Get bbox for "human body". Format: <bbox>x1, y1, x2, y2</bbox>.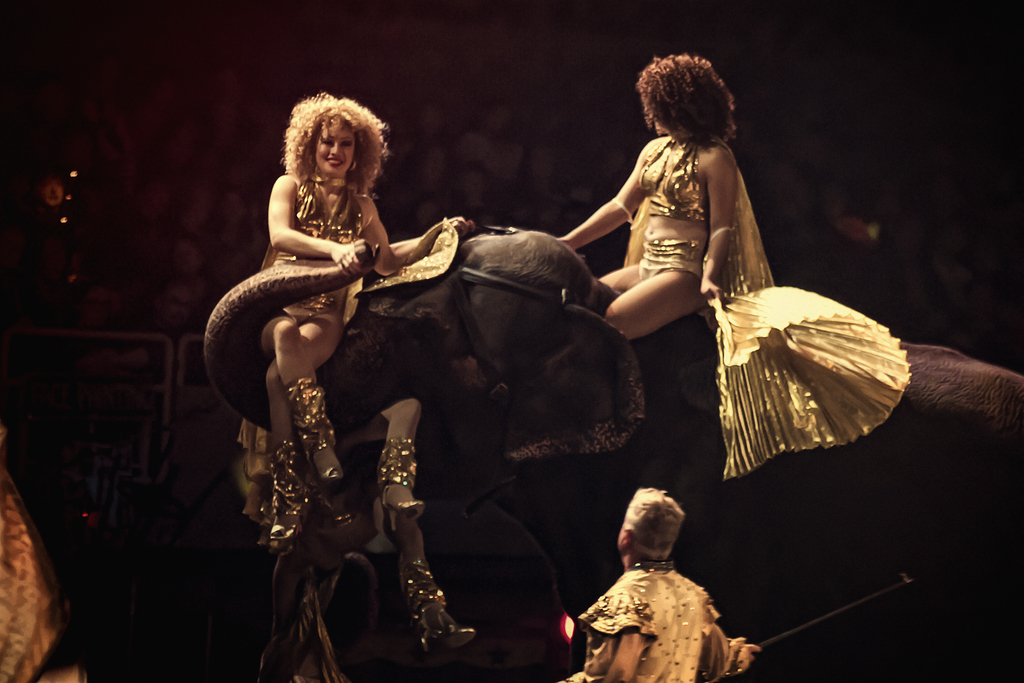
<bbox>263, 172, 476, 548</bbox>.
